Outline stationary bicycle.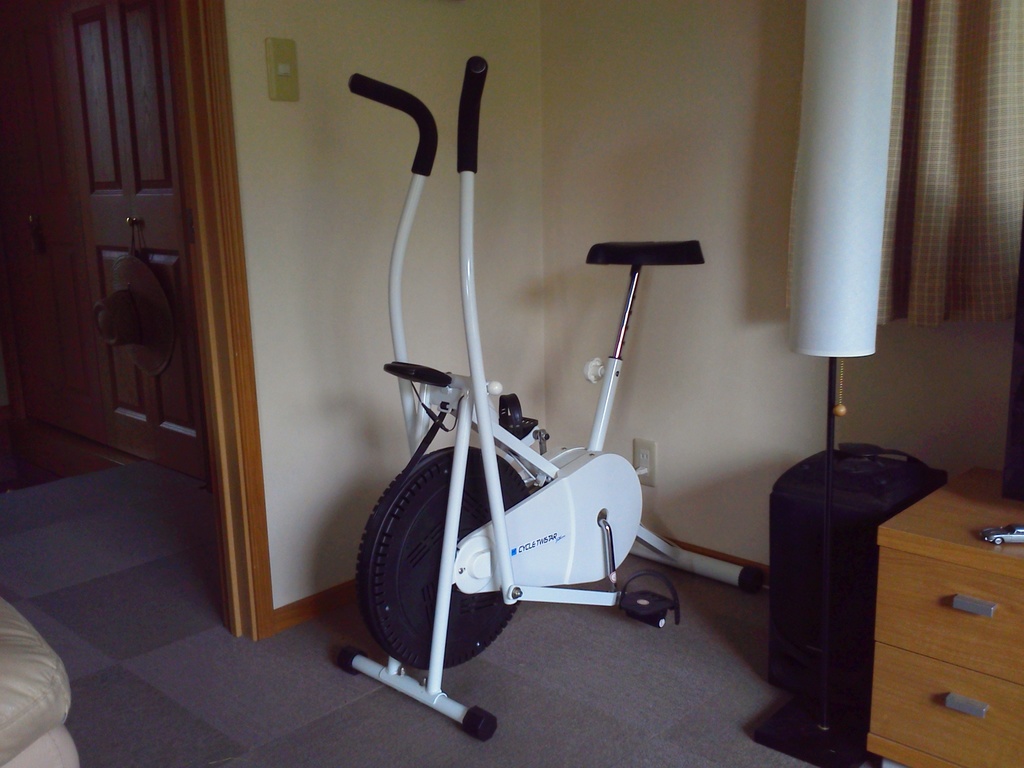
Outline: pyautogui.locateOnScreen(336, 51, 769, 748).
